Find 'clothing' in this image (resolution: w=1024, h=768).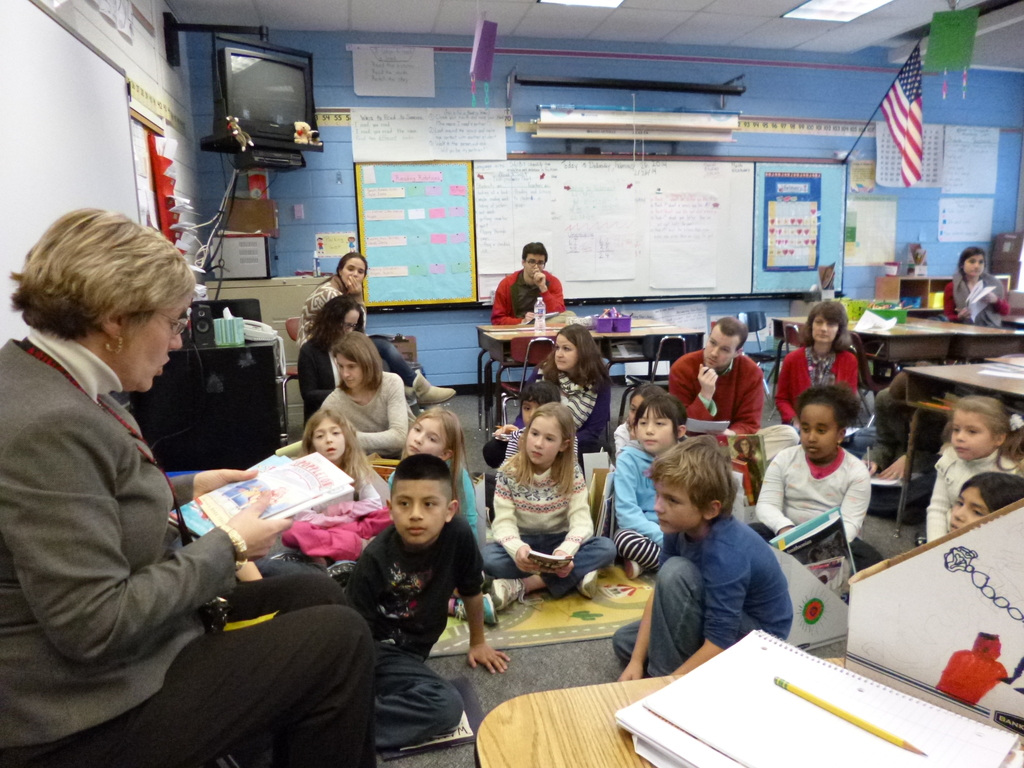
<bbox>940, 268, 1011, 324</bbox>.
